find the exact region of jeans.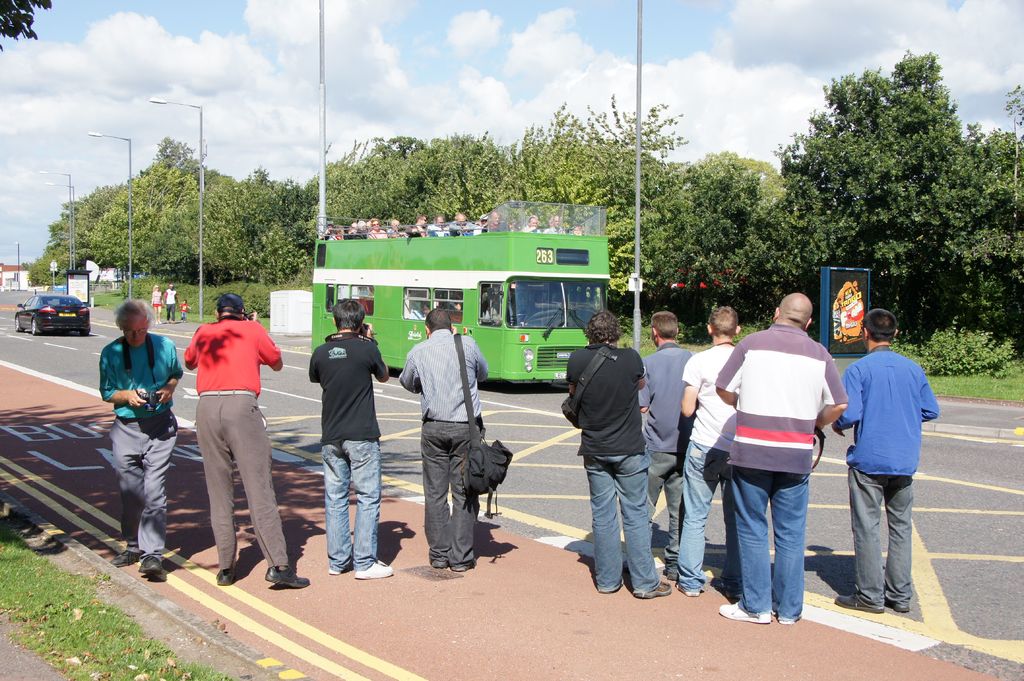
Exact region: locate(417, 413, 489, 561).
